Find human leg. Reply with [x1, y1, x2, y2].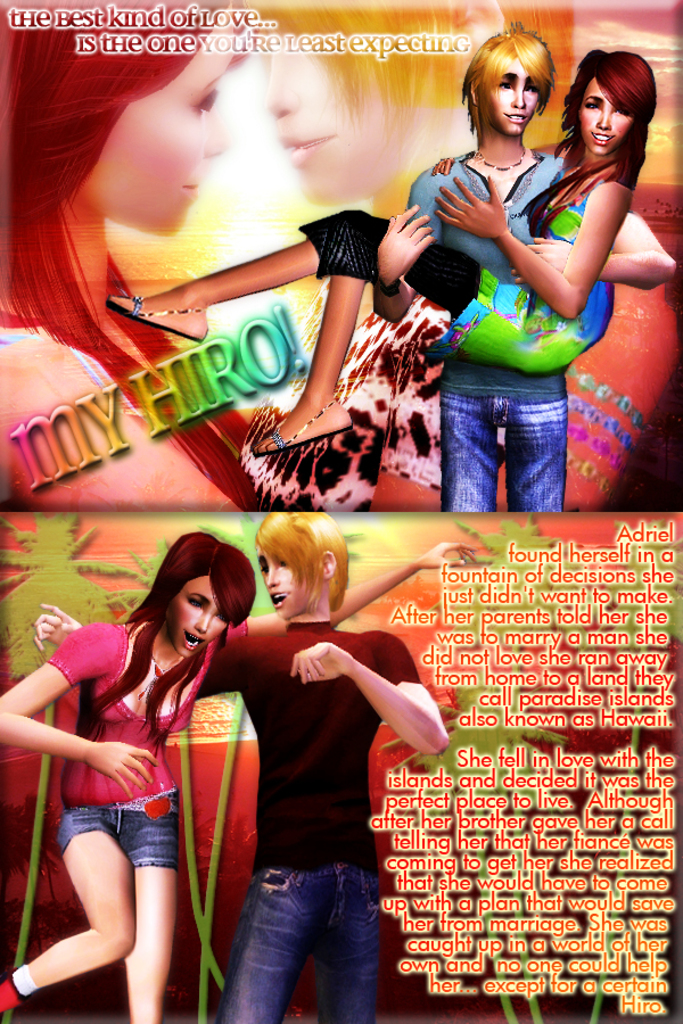
[220, 881, 306, 1023].
